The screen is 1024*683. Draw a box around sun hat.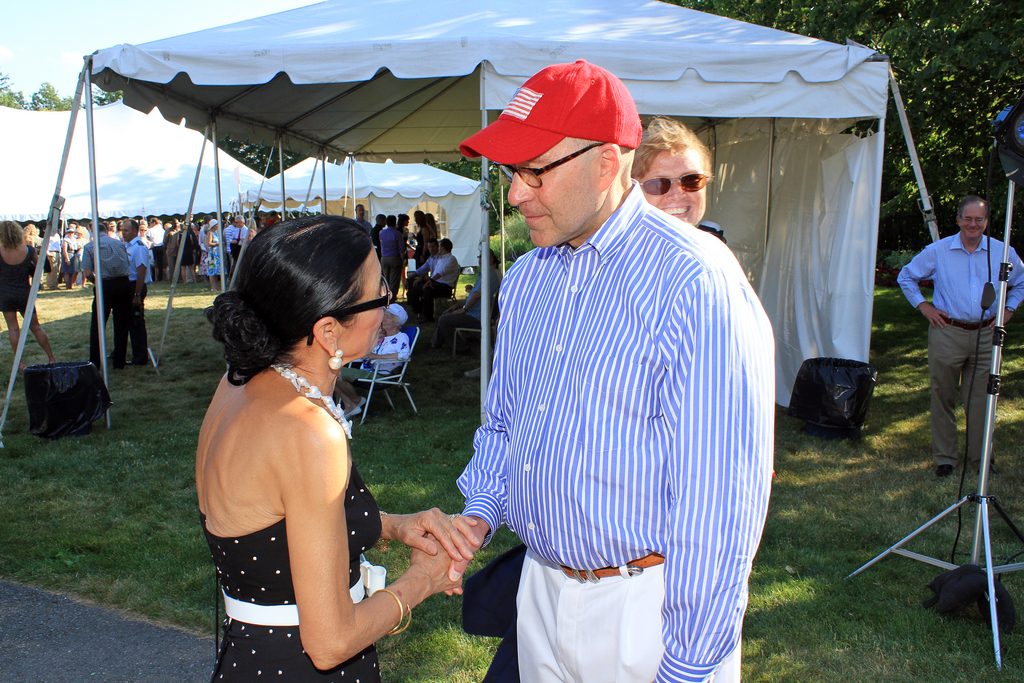
bbox(61, 224, 75, 234).
